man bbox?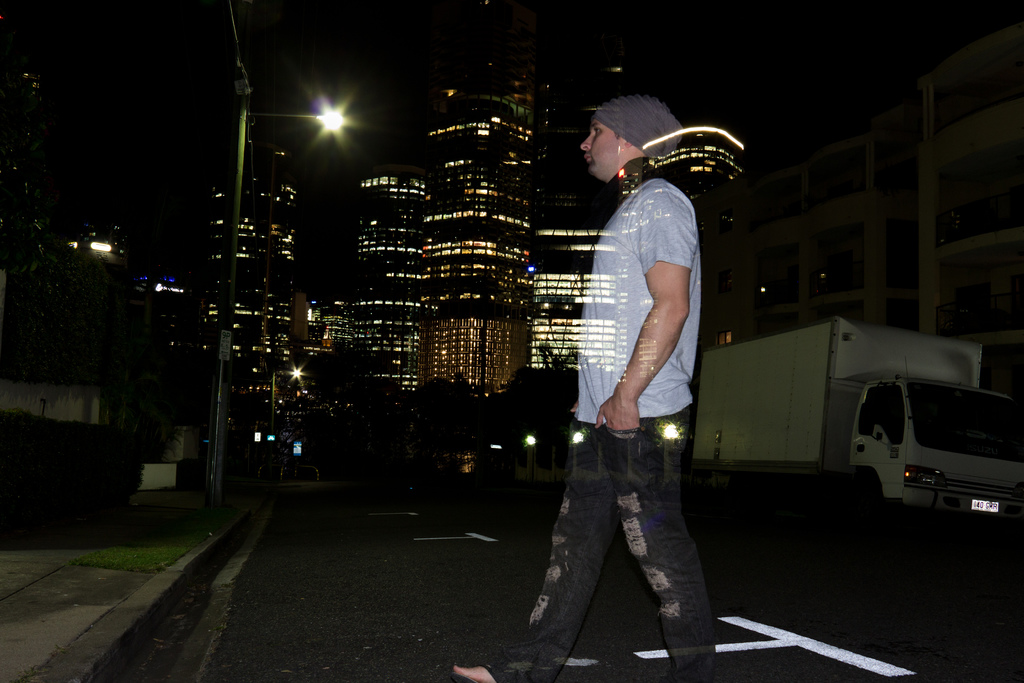
select_region(545, 106, 733, 651)
